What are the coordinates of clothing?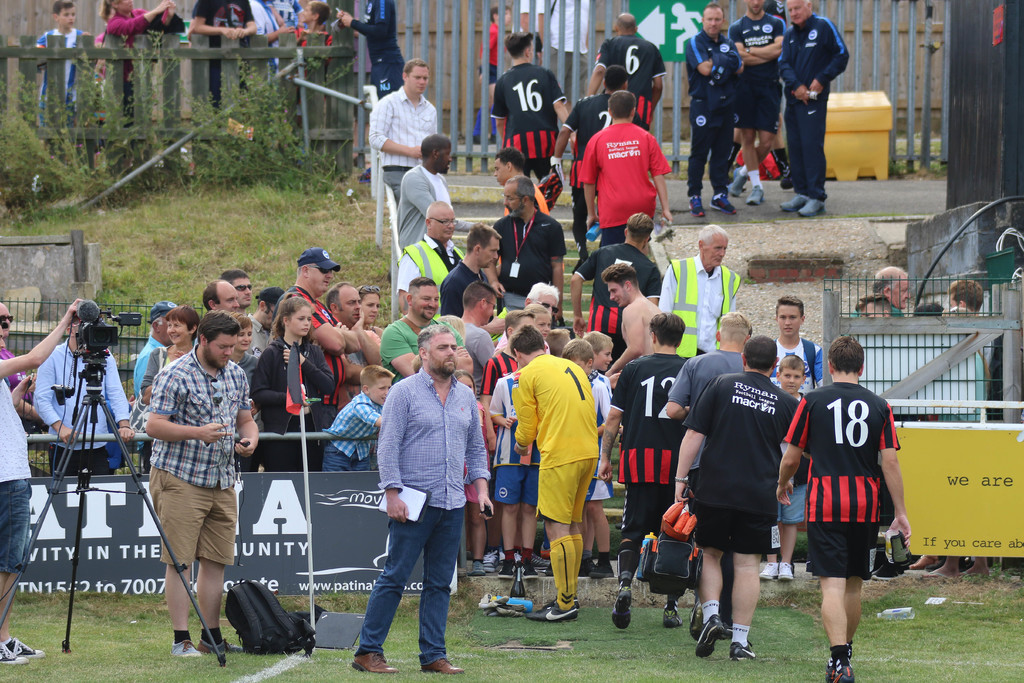
locate(656, 258, 737, 357).
